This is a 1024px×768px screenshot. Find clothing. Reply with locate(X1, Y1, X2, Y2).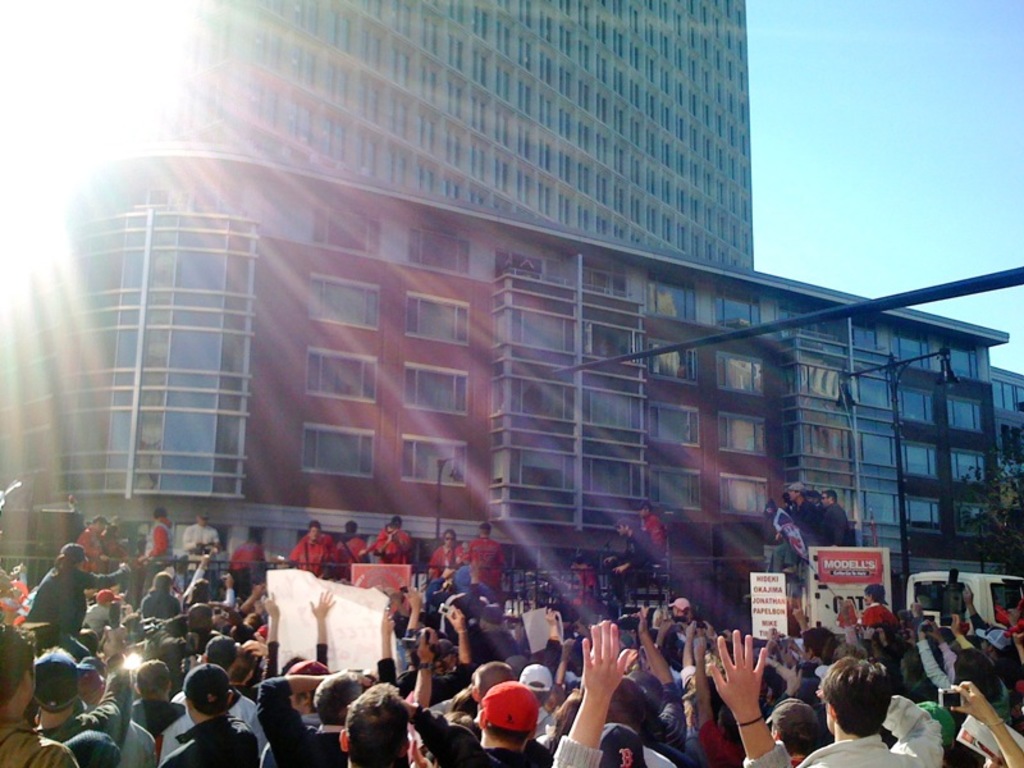
locate(142, 516, 168, 572).
